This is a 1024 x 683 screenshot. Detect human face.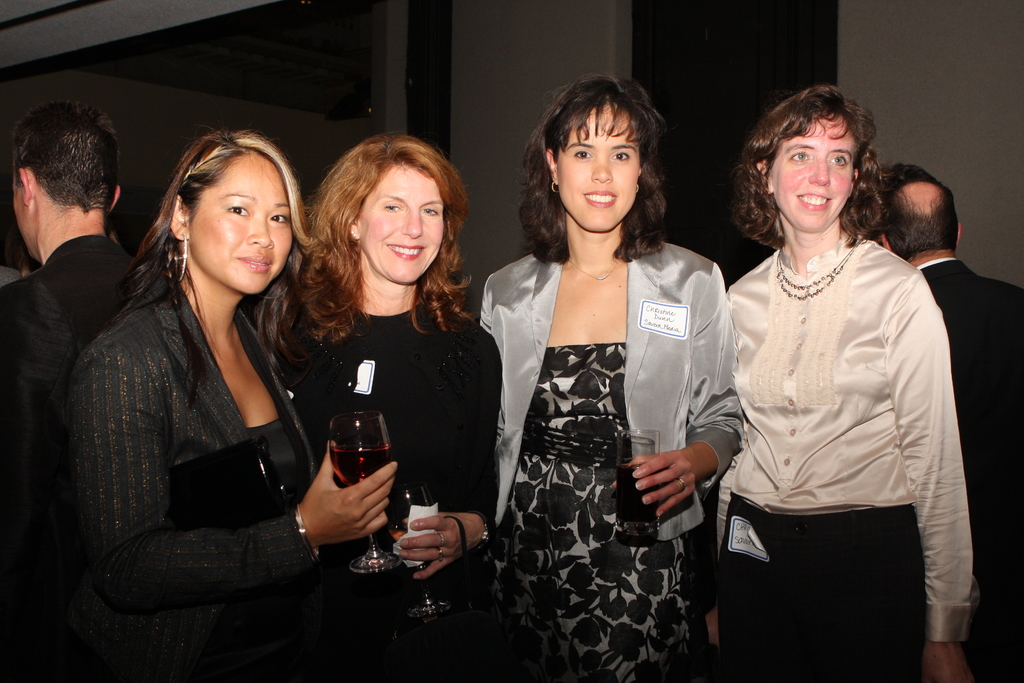
188:150:294:292.
